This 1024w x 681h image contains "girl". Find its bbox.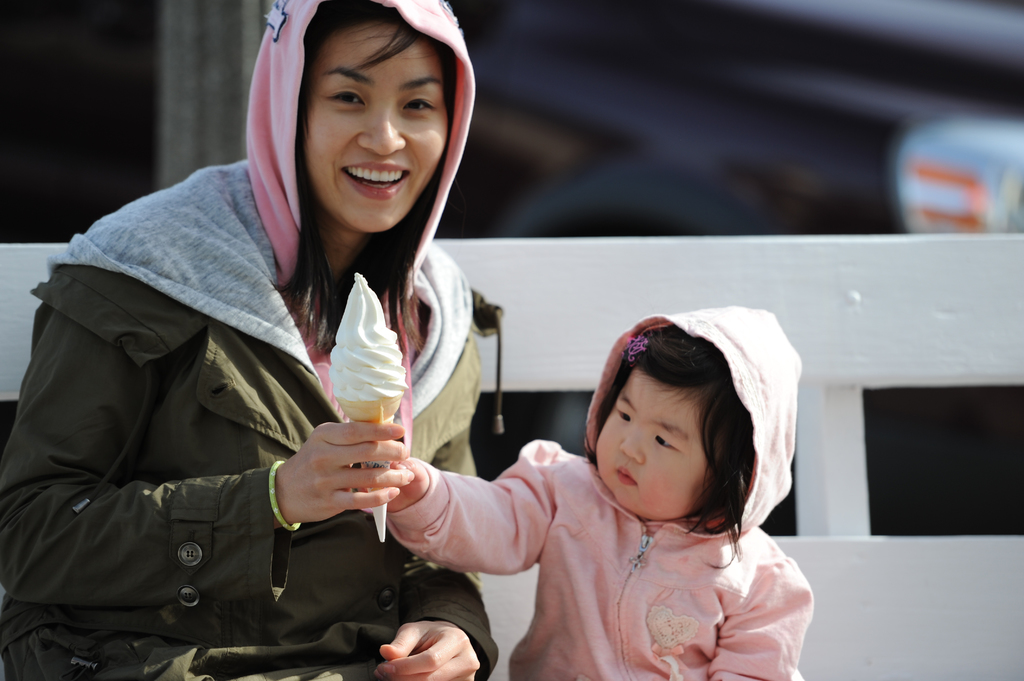
(362, 304, 814, 680).
